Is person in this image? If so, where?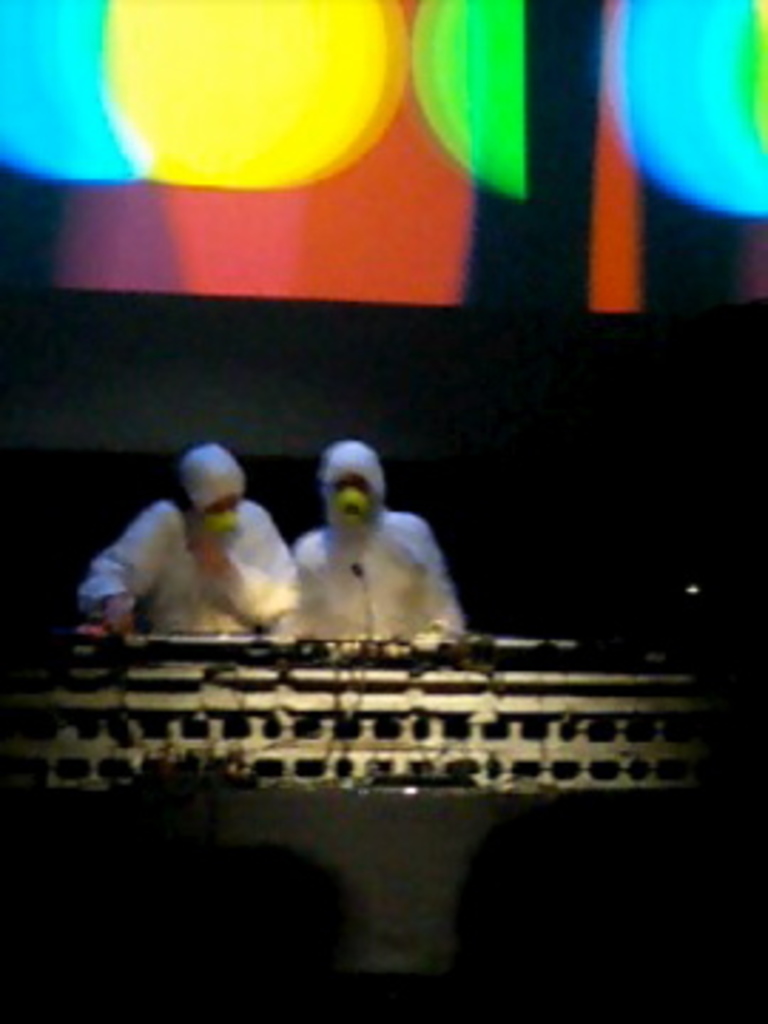
Yes, at 77, 444, 304, 637.
